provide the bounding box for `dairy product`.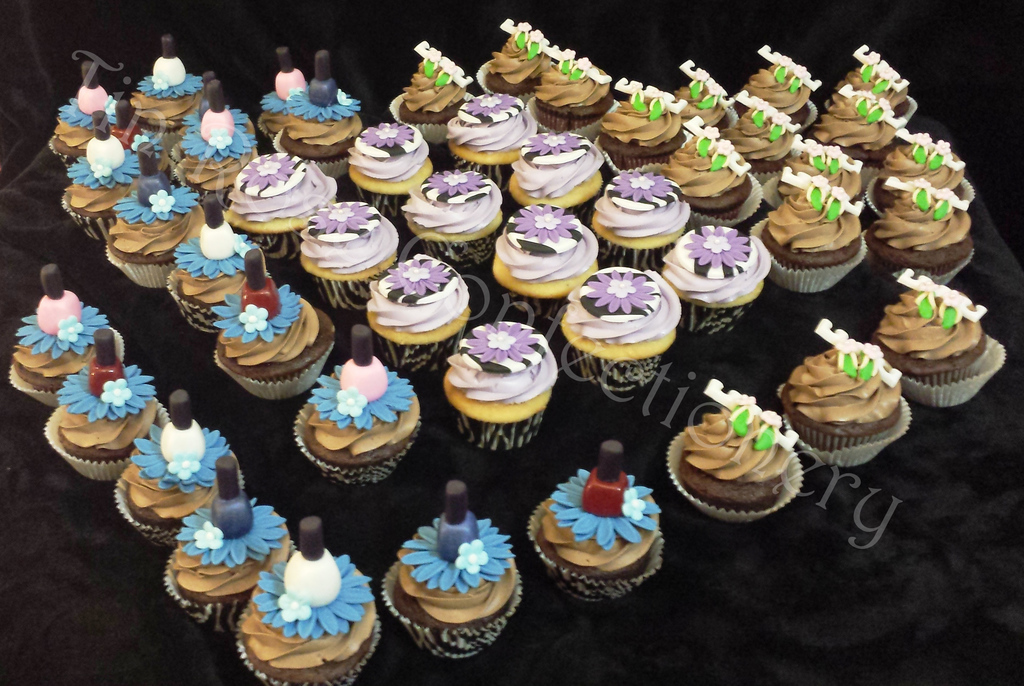
[892,192,955,268].
